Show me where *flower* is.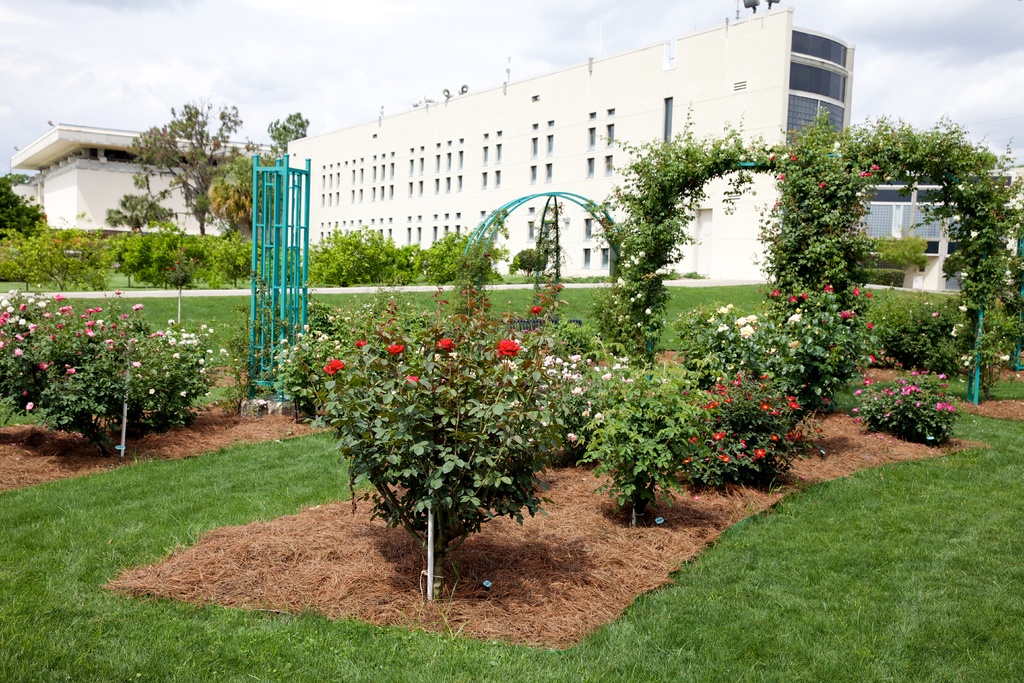
*flower* is at Rect(401, 375, 420, 384).
